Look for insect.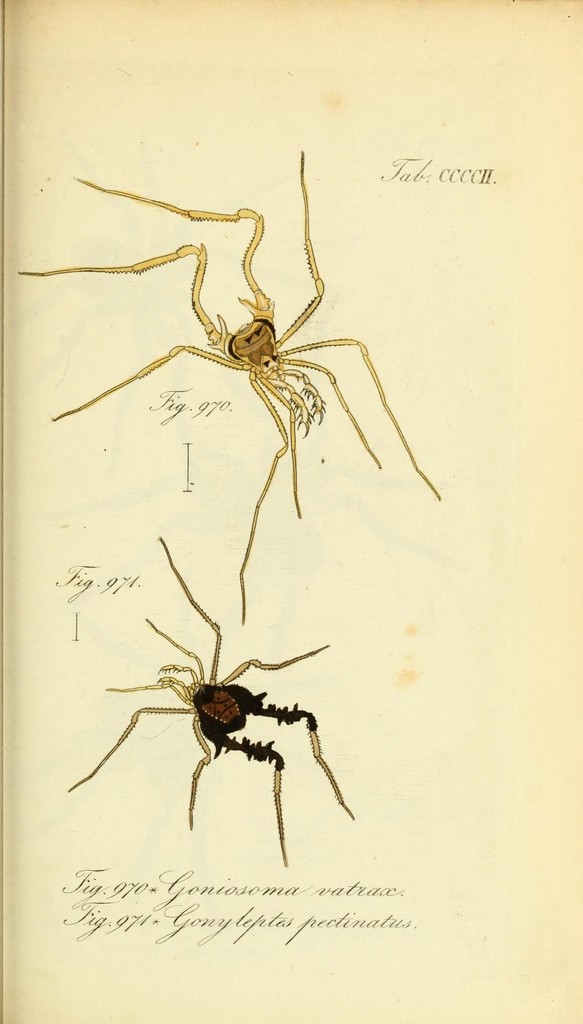
Found: [left=63, top=540, right=357, bottom=861].
